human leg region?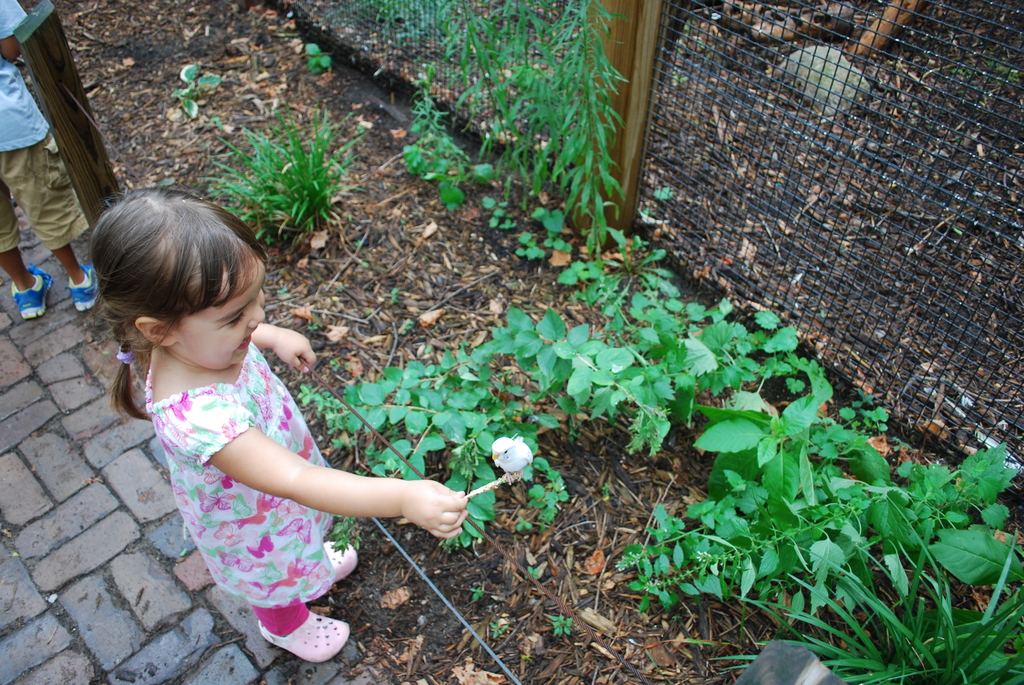
bbox=[49, 251, 100, 310]
